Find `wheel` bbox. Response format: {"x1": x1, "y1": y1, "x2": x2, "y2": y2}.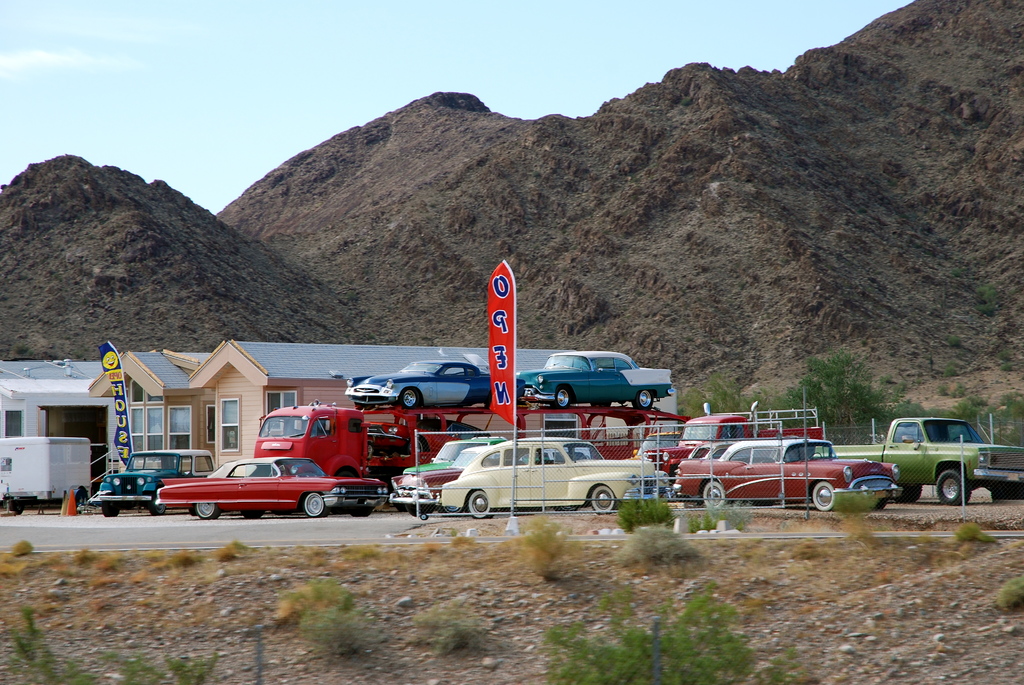
{"x1": 394, "y1": 503, "x2": 406, "y2": 514}.
